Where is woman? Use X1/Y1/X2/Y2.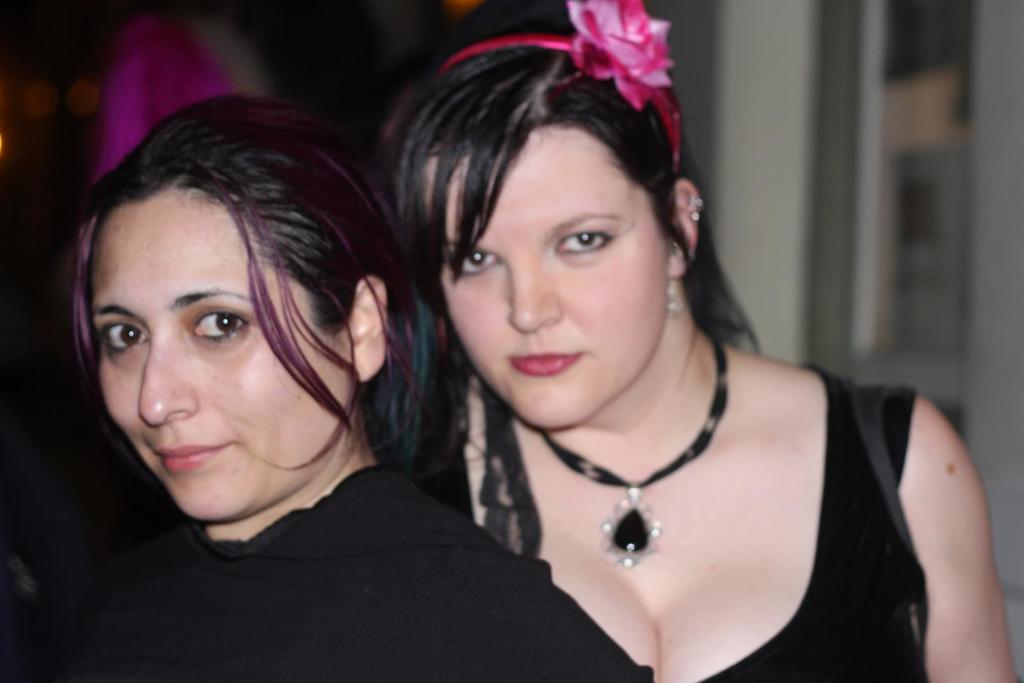
58/92/652/682.
